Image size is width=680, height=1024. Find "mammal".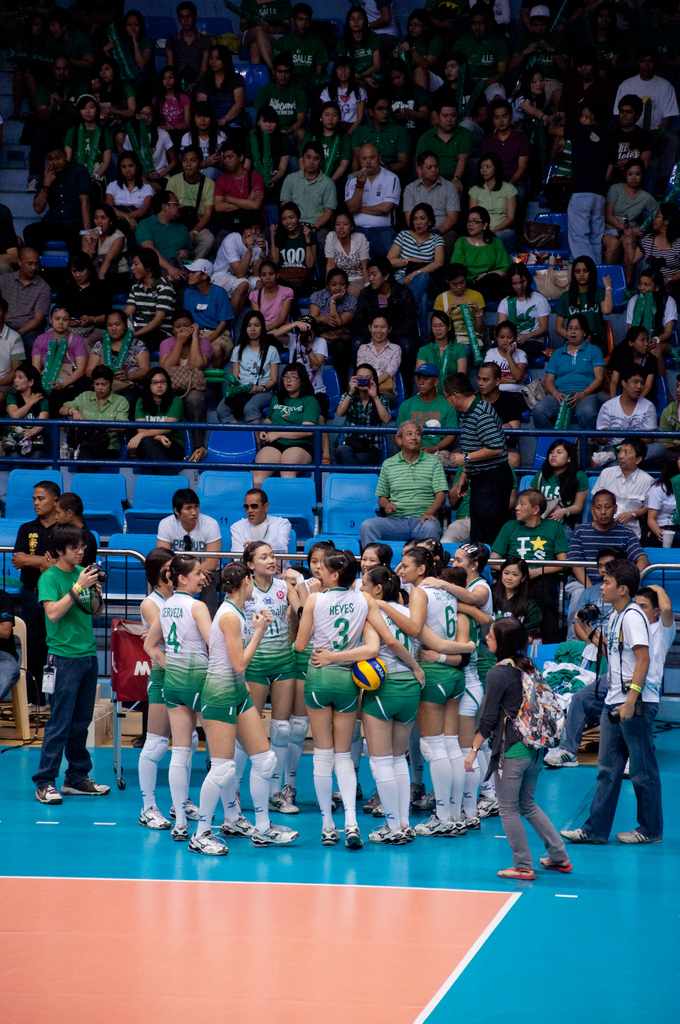
(x1=563, y1=484, x2=653, y2=640).
